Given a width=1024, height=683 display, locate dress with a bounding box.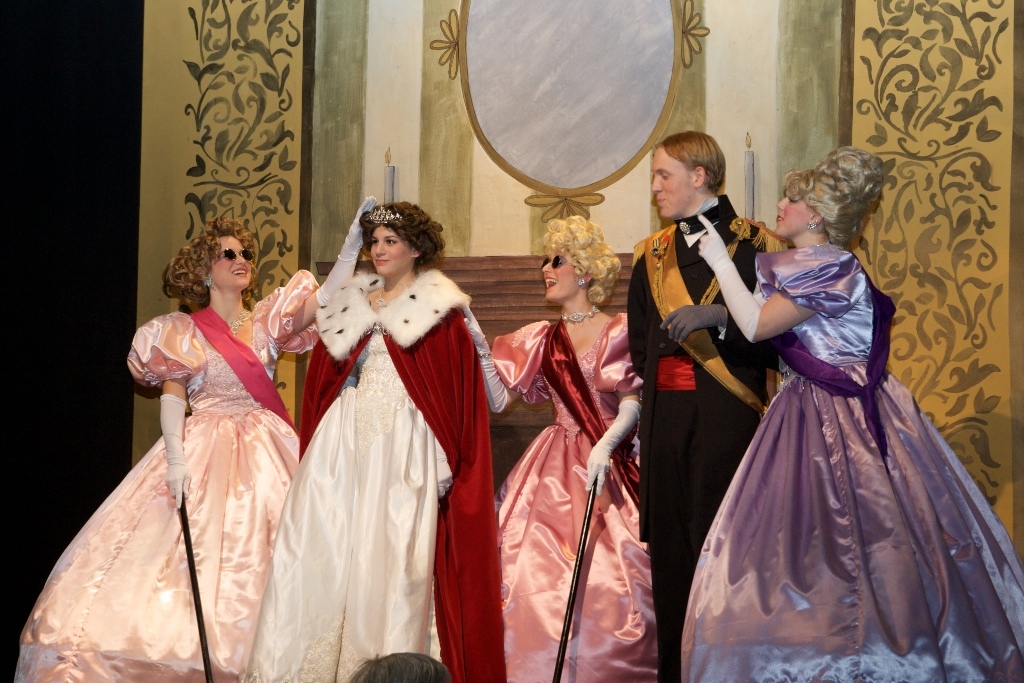
Located: Rect(679, 239, 1023, 682).
